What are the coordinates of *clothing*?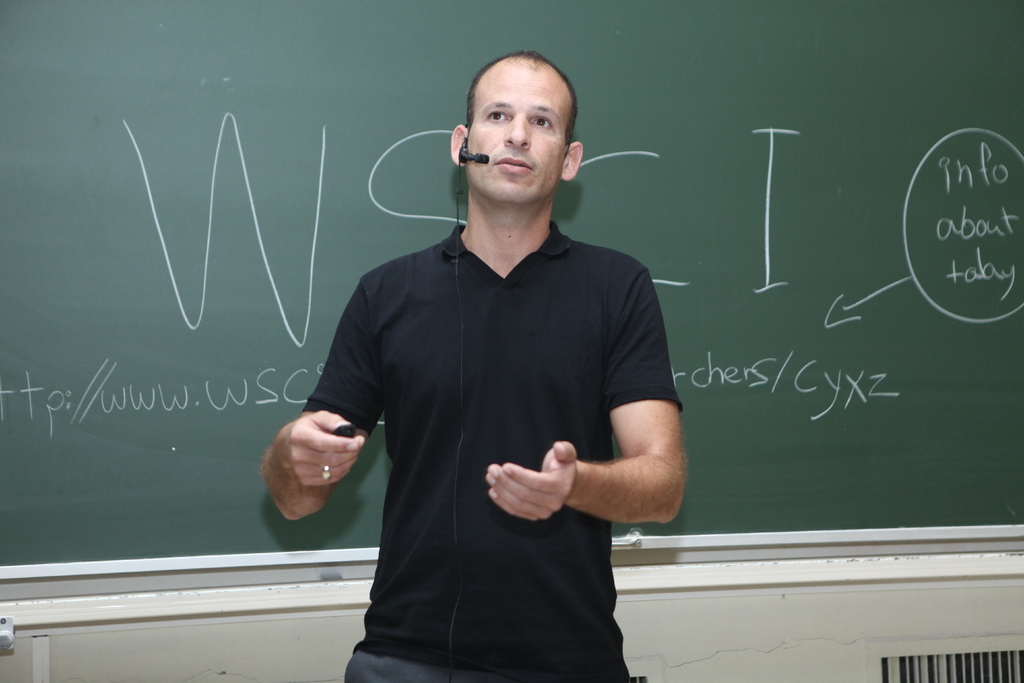
x1=283, y1=181, x2=682, y2=650.
